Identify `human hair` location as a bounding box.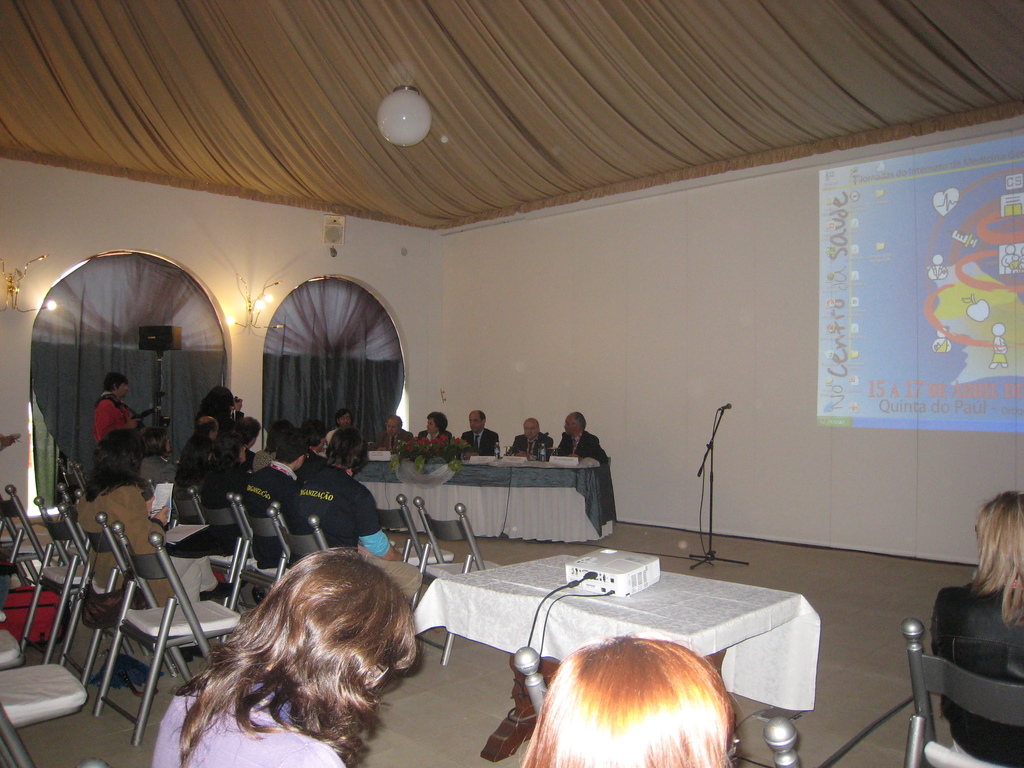
pyautogui.locateOnScreen(387, 413, 402, 429).
